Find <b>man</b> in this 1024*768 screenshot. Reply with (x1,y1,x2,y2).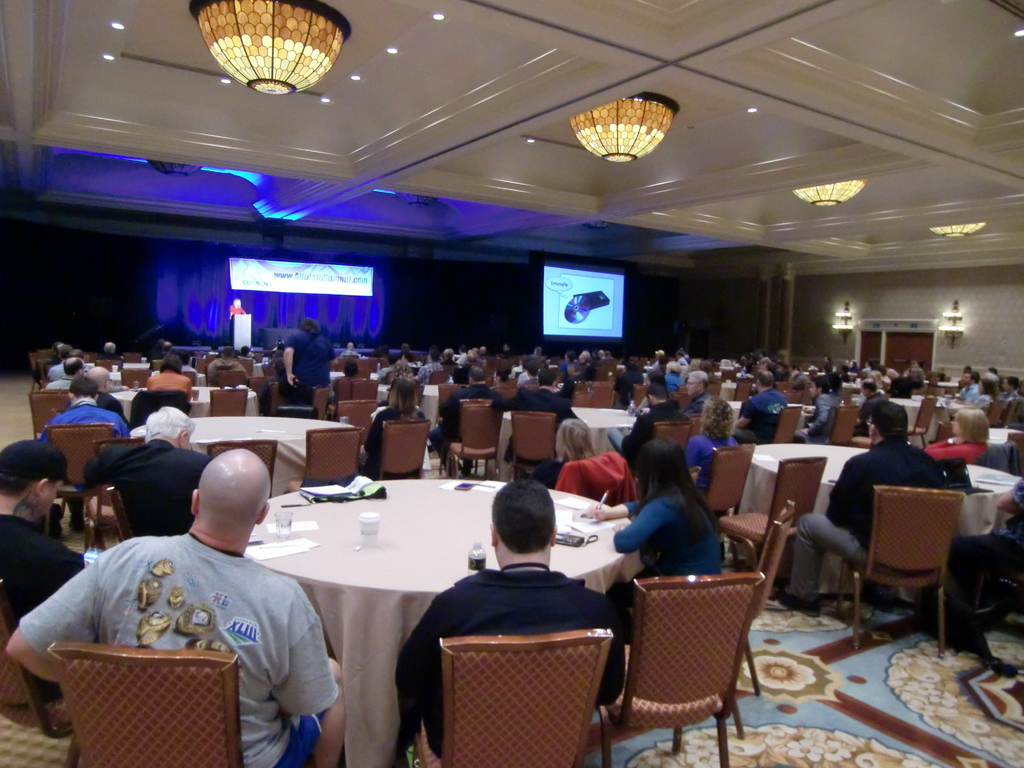
(45,380,129,435).
